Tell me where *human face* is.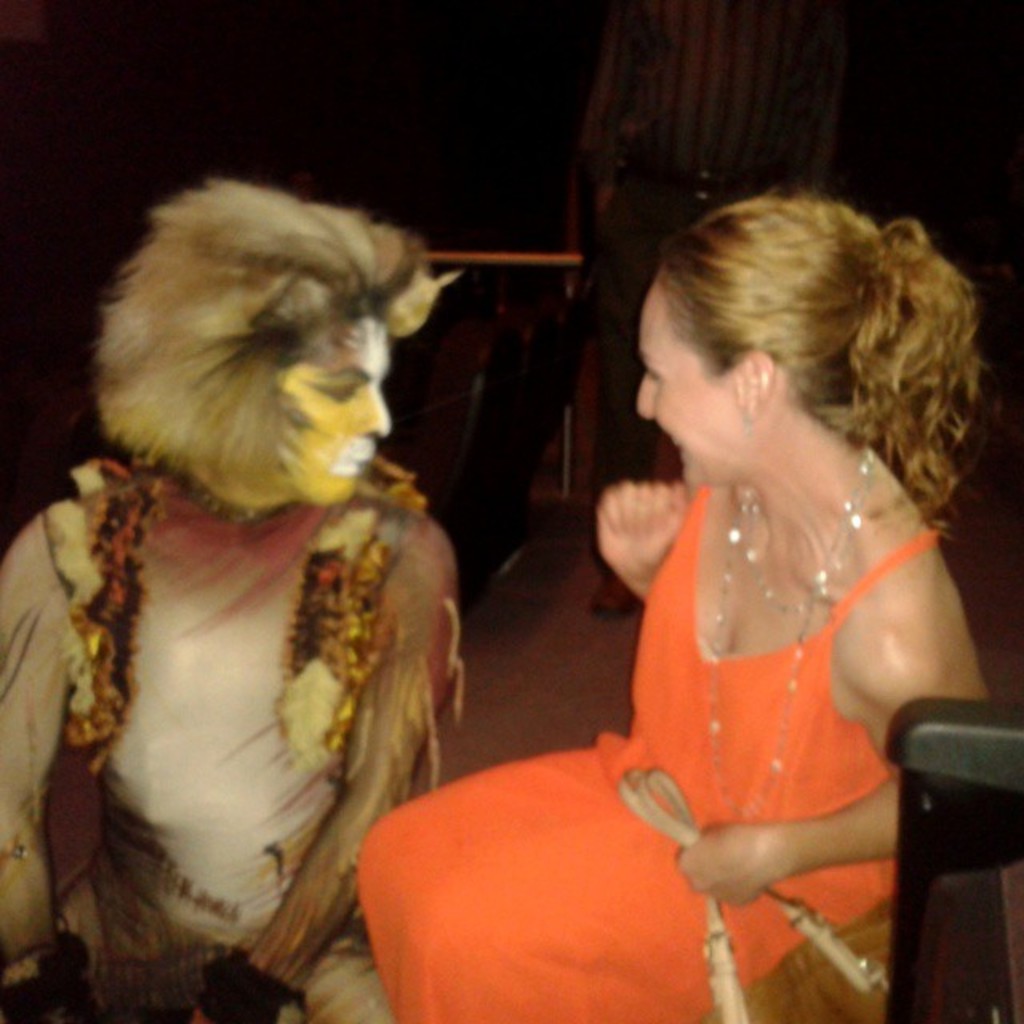
*human face* is at region(274, 310, 395, 517).
